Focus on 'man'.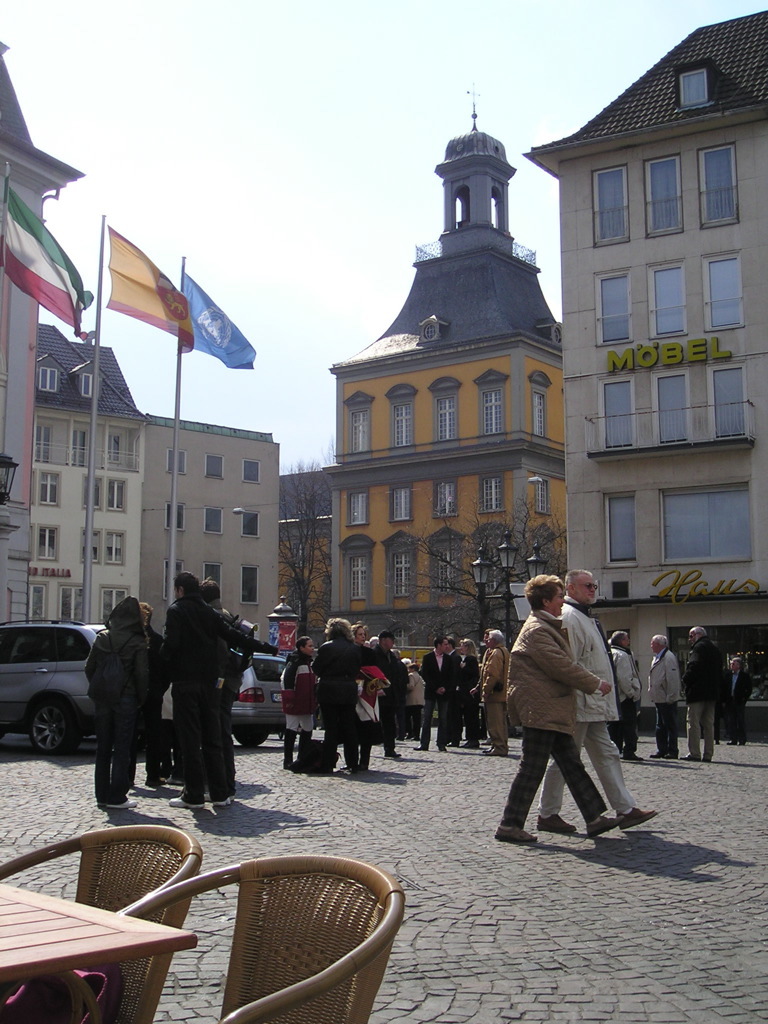
Focused at 643:632:680:754.
